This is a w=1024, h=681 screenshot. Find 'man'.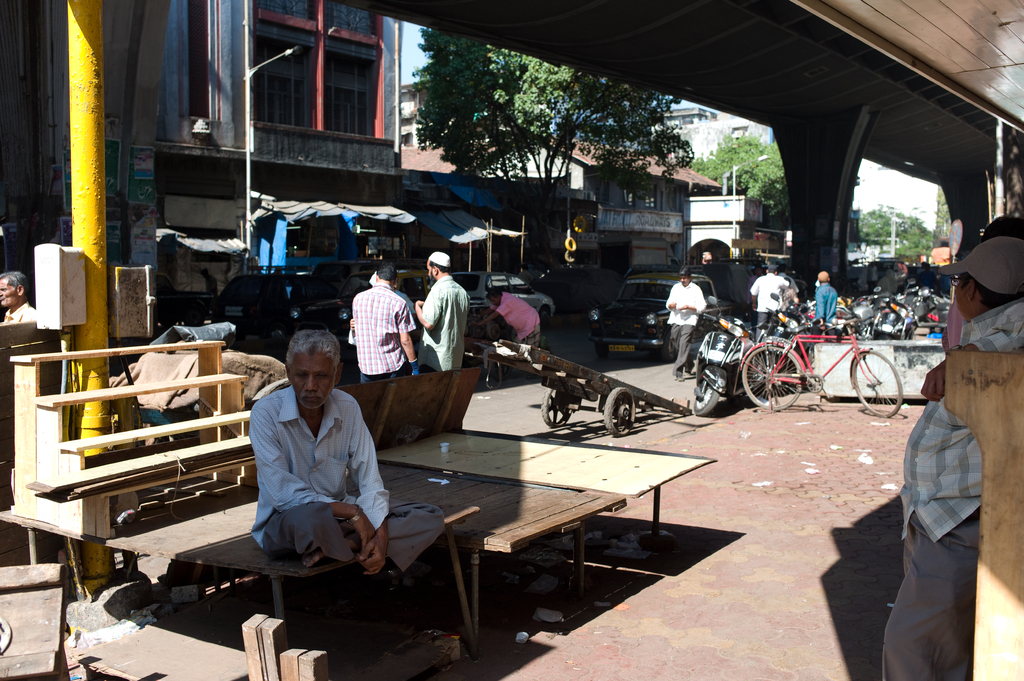
Bounding box: (227, 328, 393, 609).
